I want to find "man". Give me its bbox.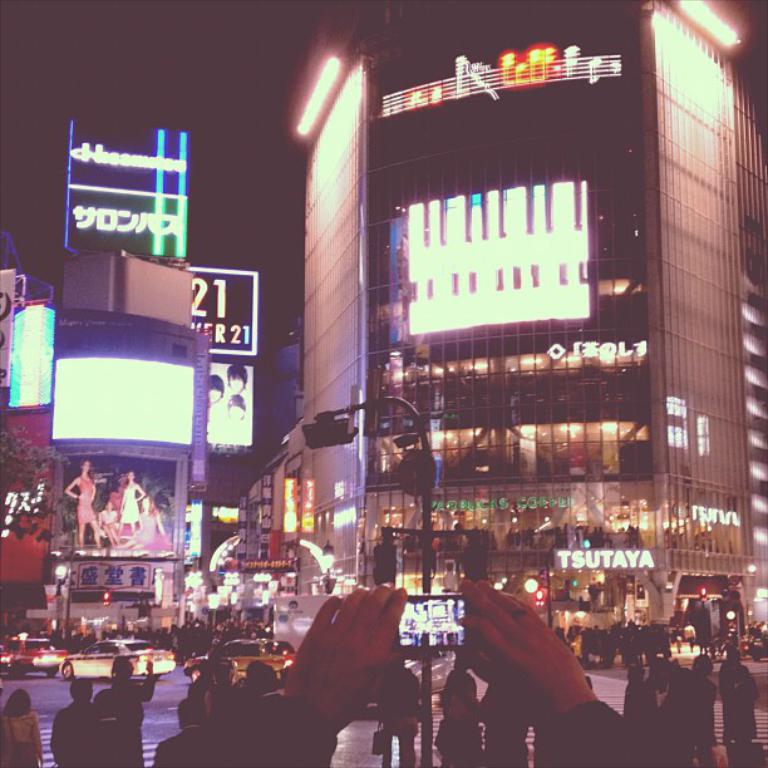
detection(53, 679, 100, 764).
